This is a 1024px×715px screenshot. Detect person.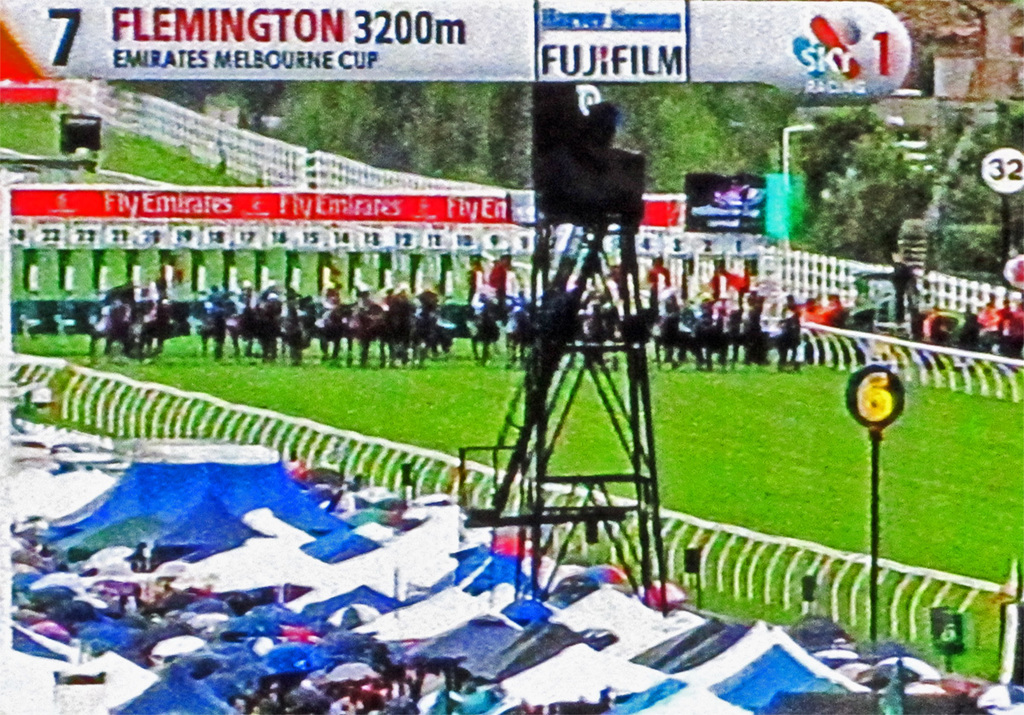
318 283 343 310.
